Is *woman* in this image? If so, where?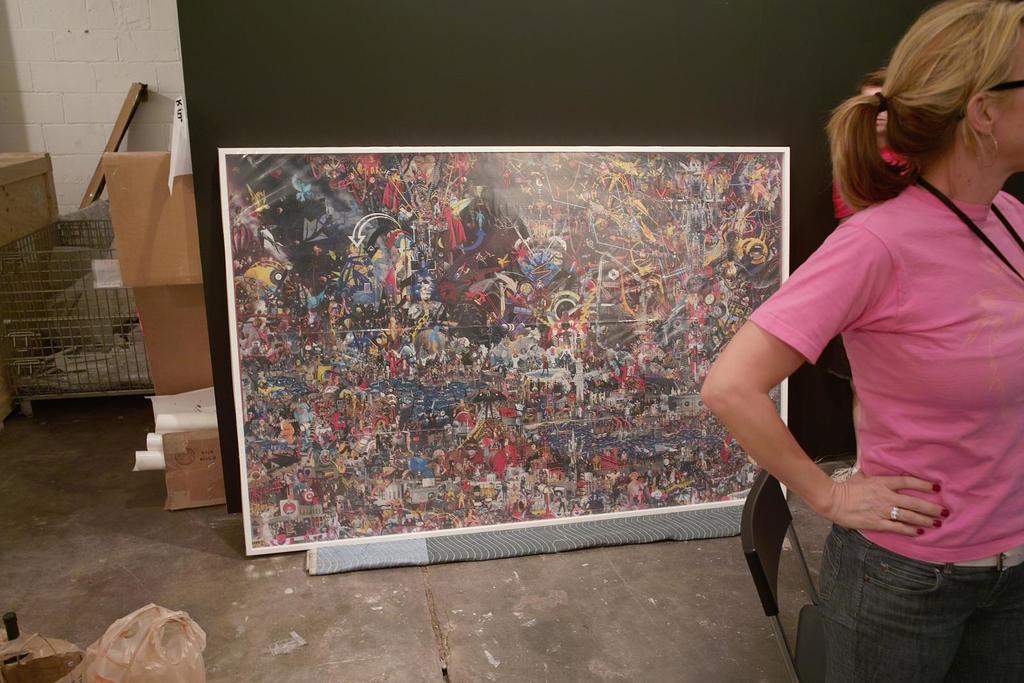
Yes, at select_region(691, 21, 995, 671).
